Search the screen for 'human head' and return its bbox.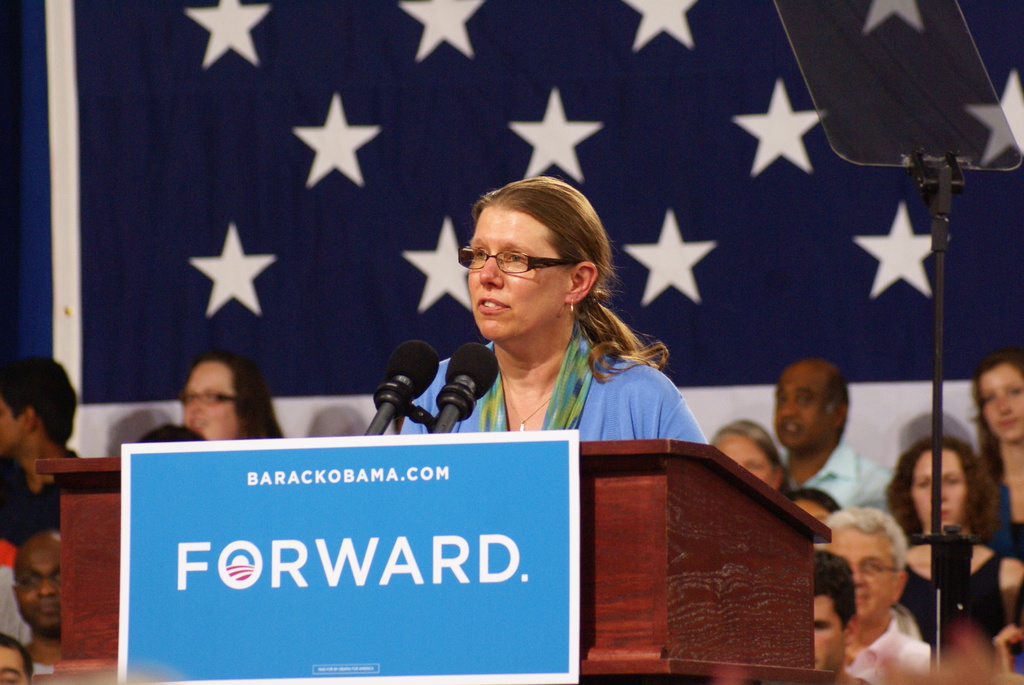
Found: pyautogui.locateOnScreen(809, 548, 859, 684).
